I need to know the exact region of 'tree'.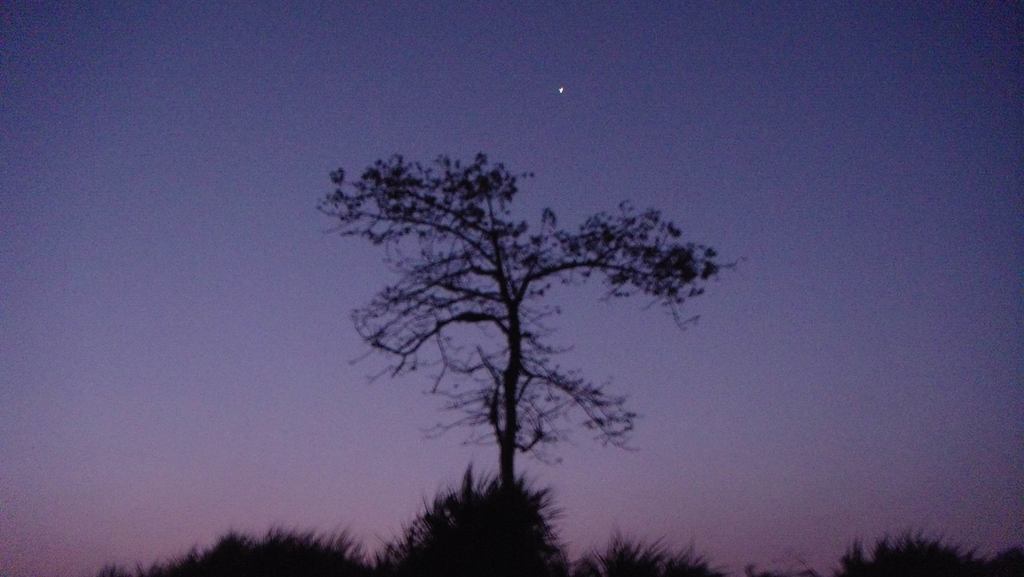
Region: Rect(298, 140, 742, 514).
